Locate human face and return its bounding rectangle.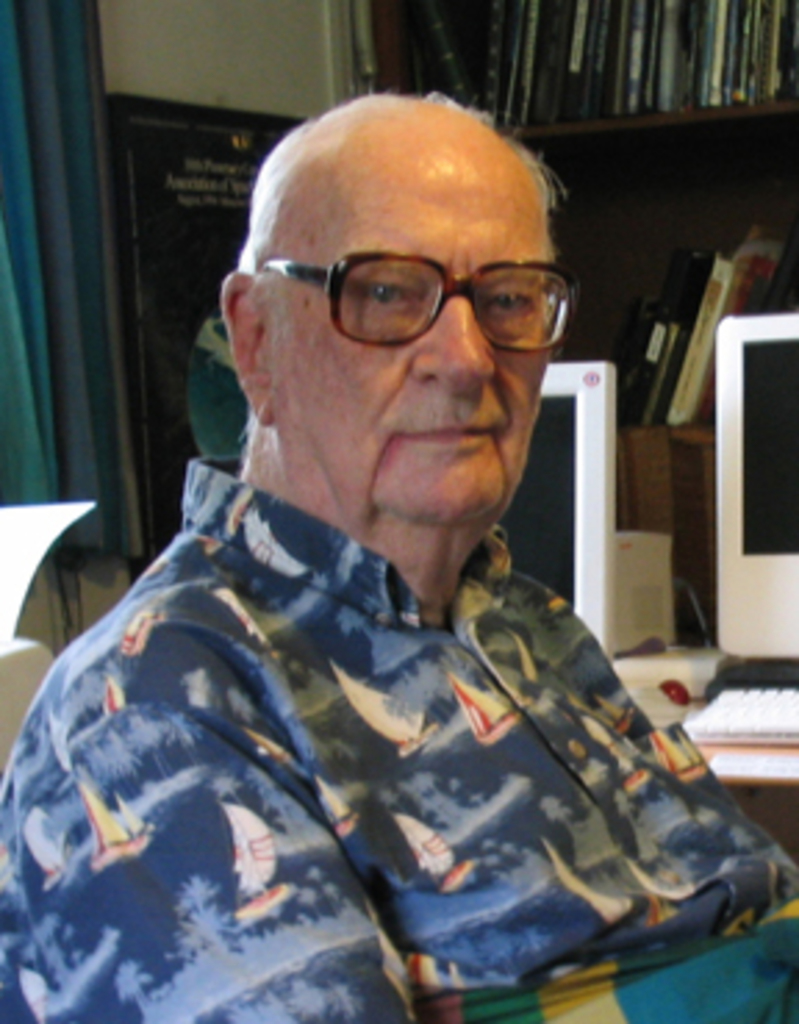
(266,144,555,513).
